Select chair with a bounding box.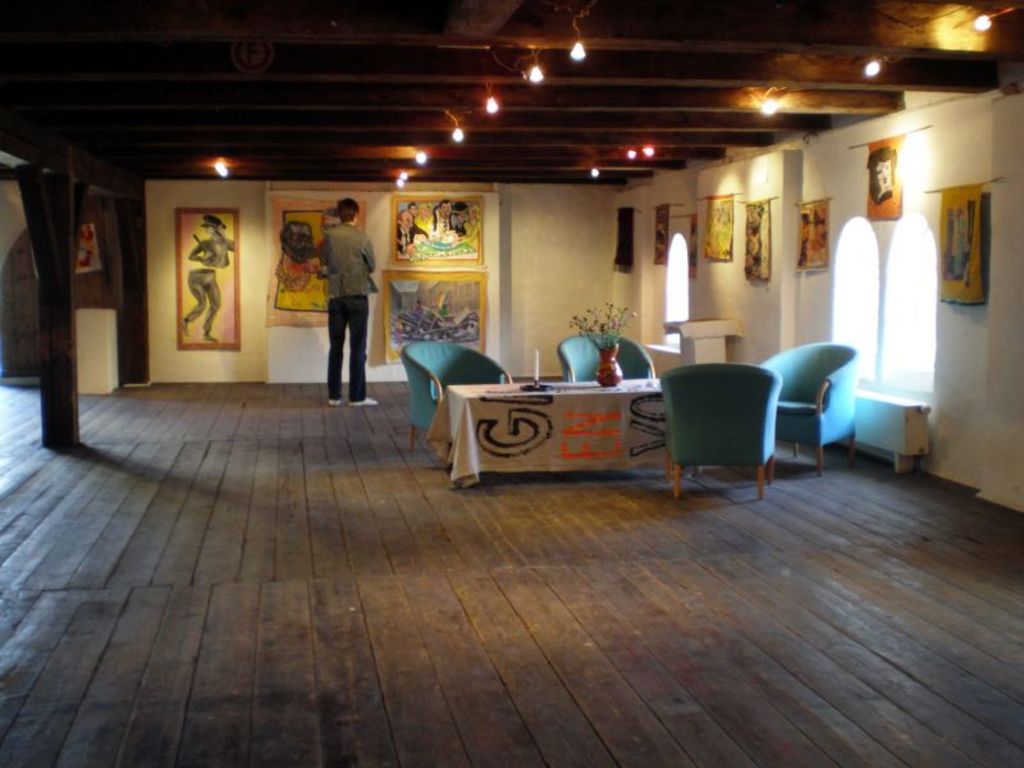
<box>657,365,786,502</box>.
